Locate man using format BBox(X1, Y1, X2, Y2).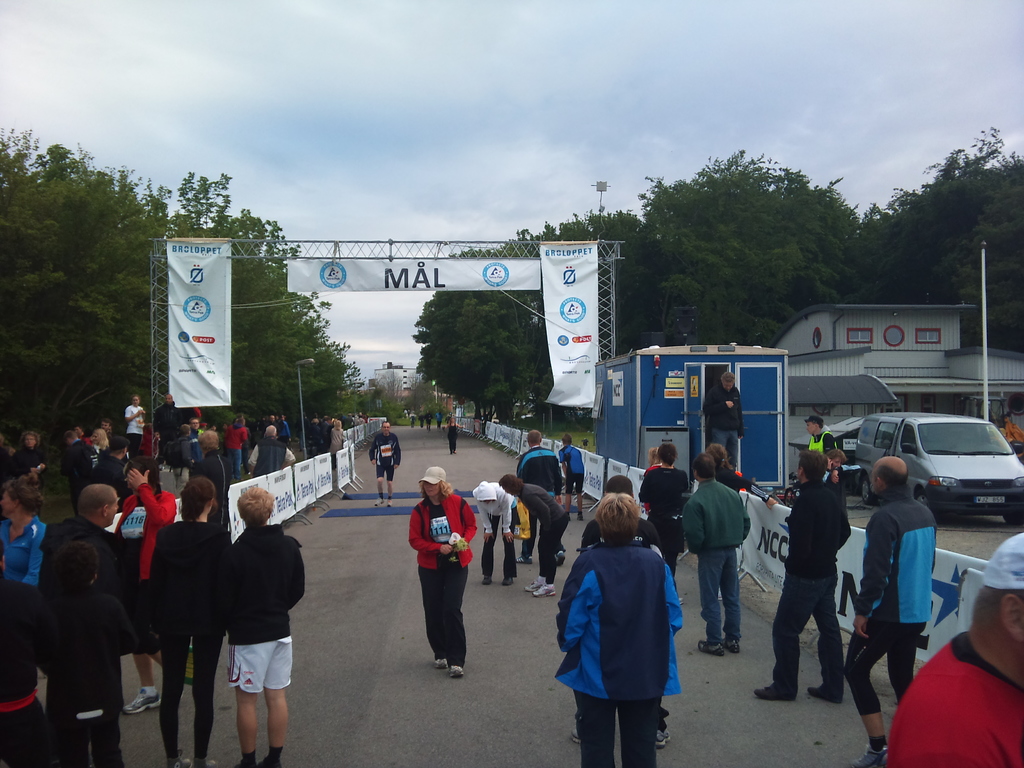
BBox(114, 387, 152, 452).
